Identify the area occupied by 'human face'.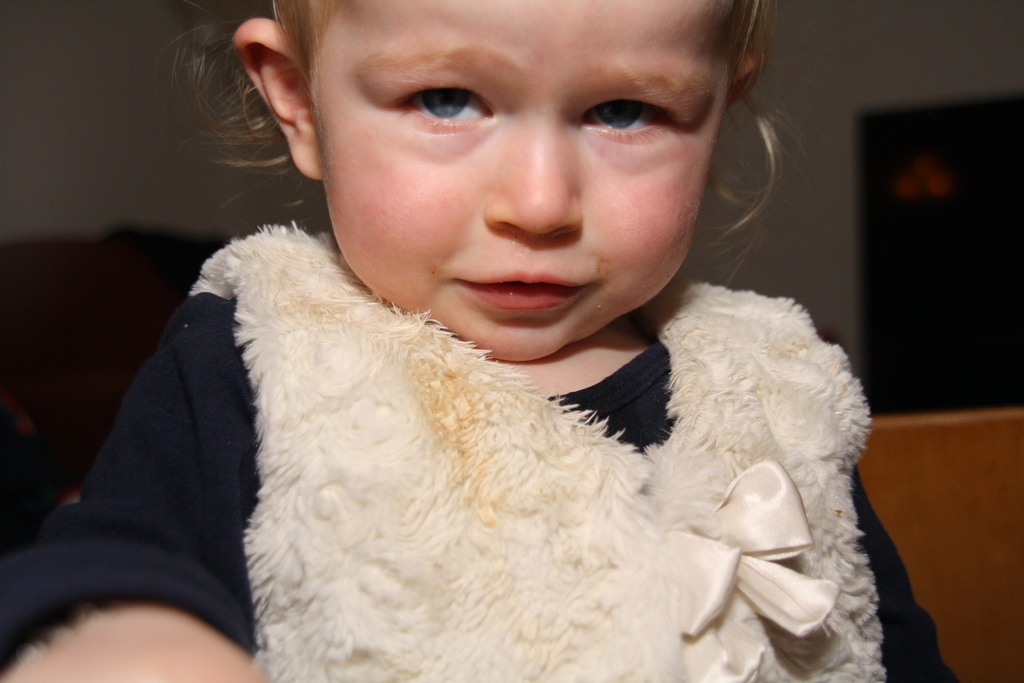
Area: 310,0,740,360.
